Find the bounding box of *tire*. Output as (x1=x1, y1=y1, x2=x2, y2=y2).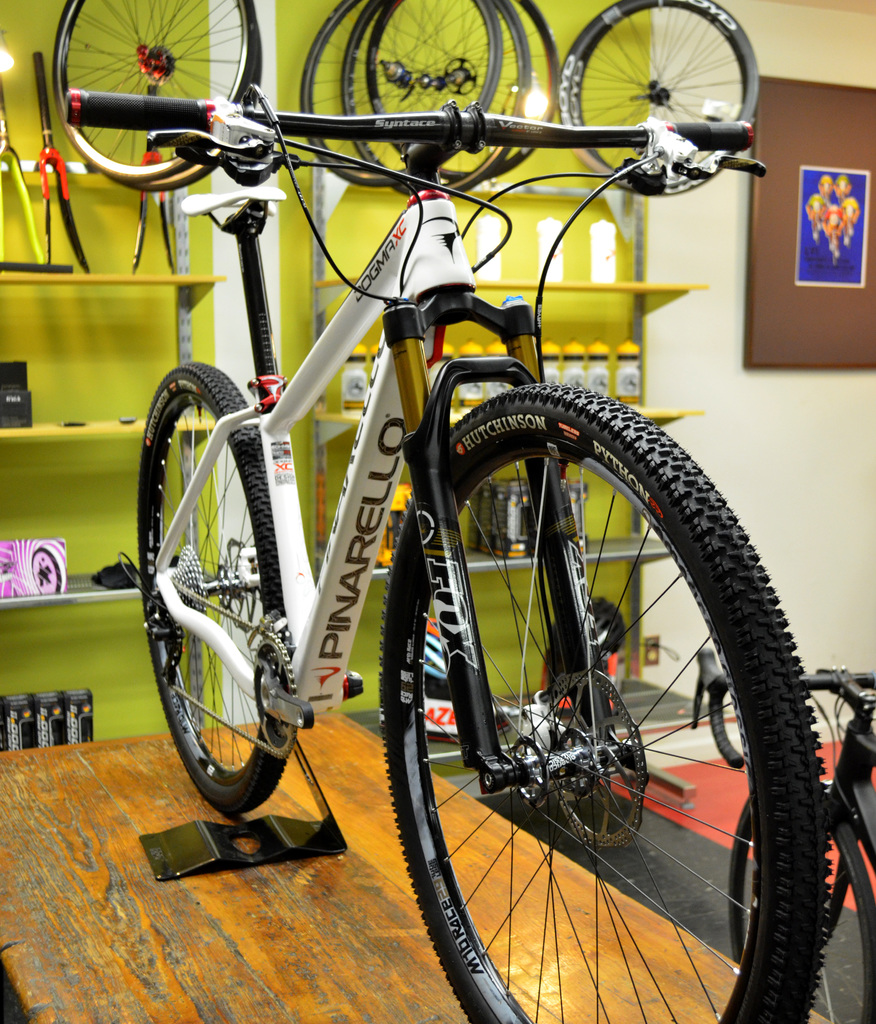
(x1=338, y1=0, x2=534, y2=200).
